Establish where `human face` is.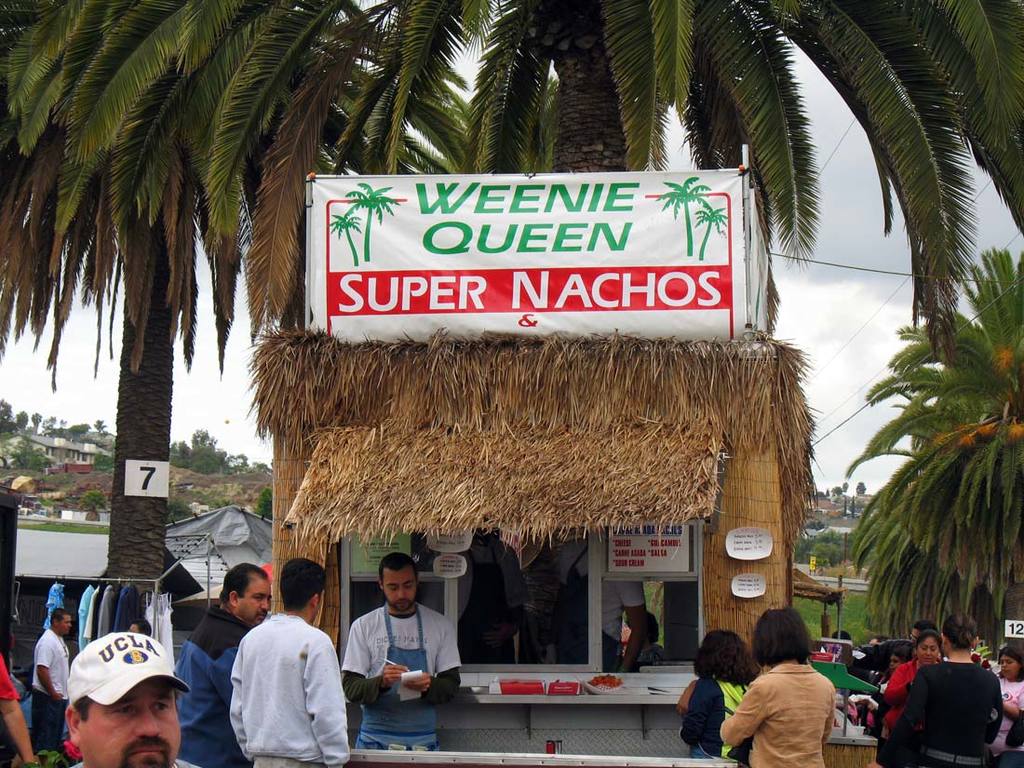
Established at {"left": 917, "top": 635, "right": 939, "bottom": 667}.
